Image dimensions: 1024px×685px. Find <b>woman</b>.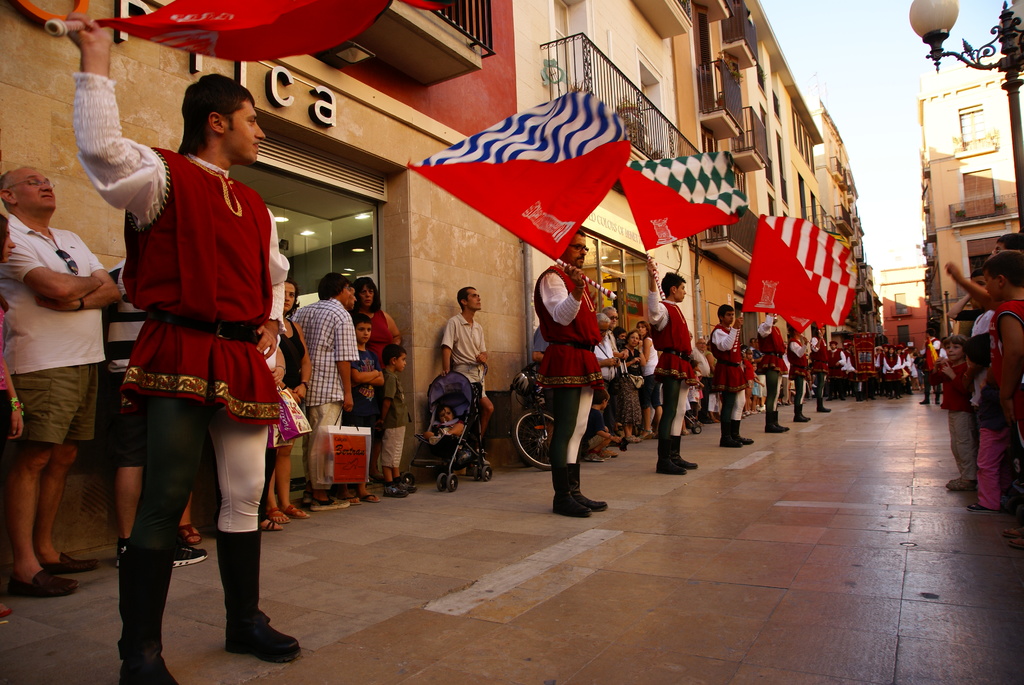
left=352, top=278, right=404, bottom=485.
